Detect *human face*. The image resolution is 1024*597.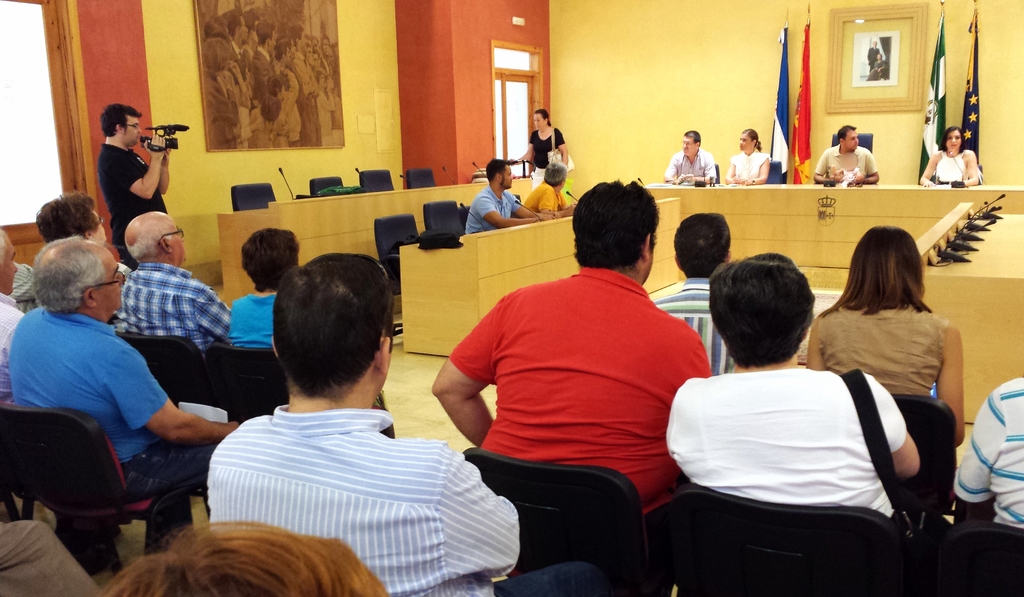
843 130 858 151.
